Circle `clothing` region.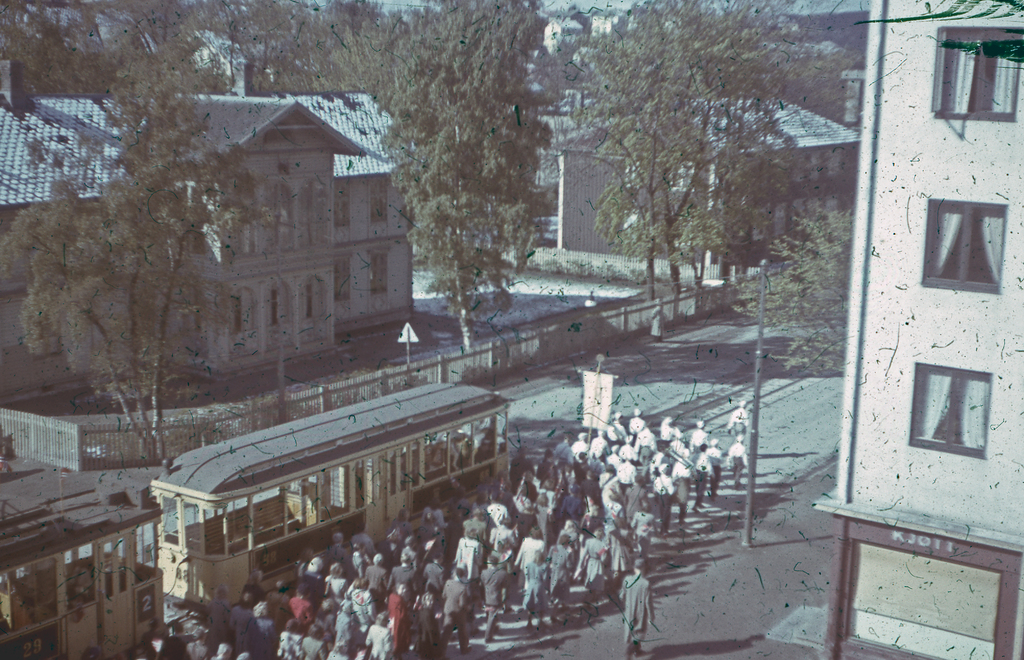
Region: 441 581 473 658.
